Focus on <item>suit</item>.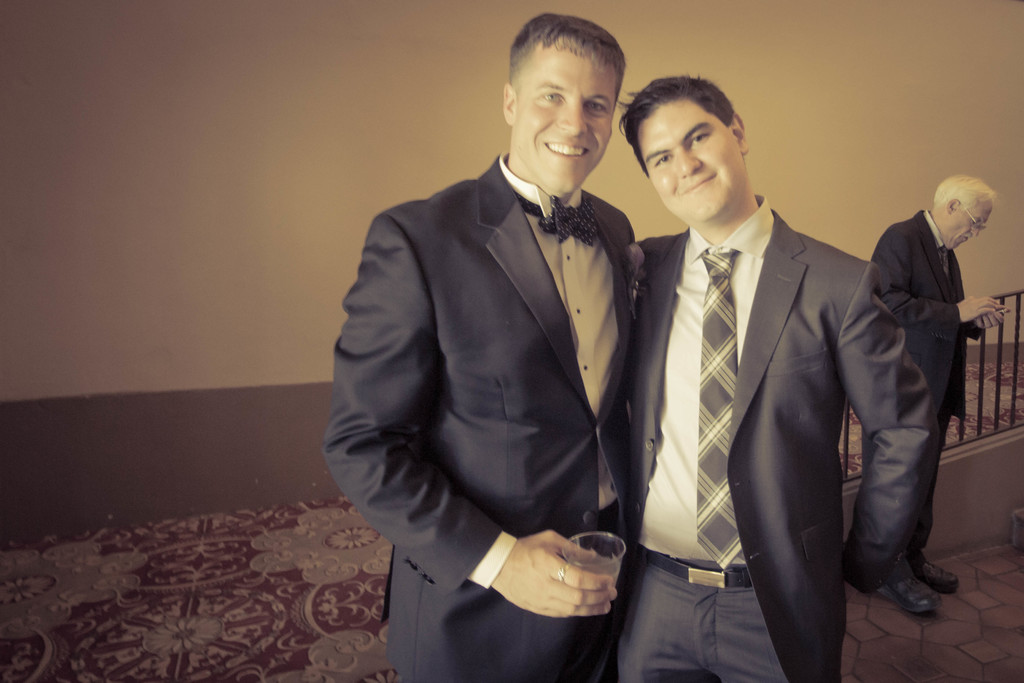
Focused at rect(620, 193, 940, 682).
